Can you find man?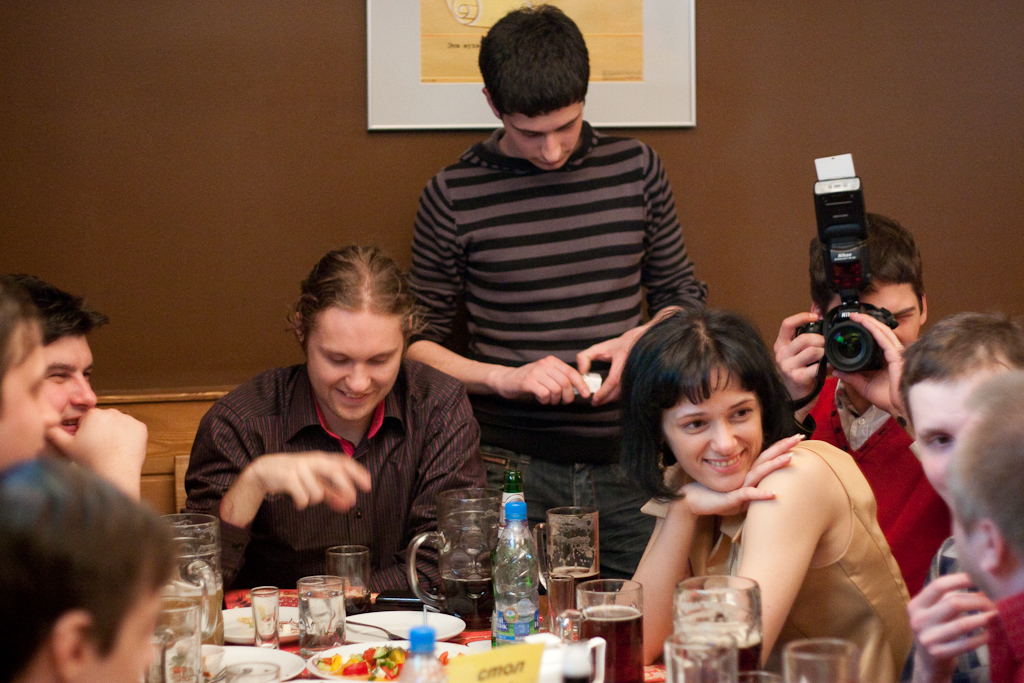
Yes, bounding box: <box>884,312,1023,682</box>.
